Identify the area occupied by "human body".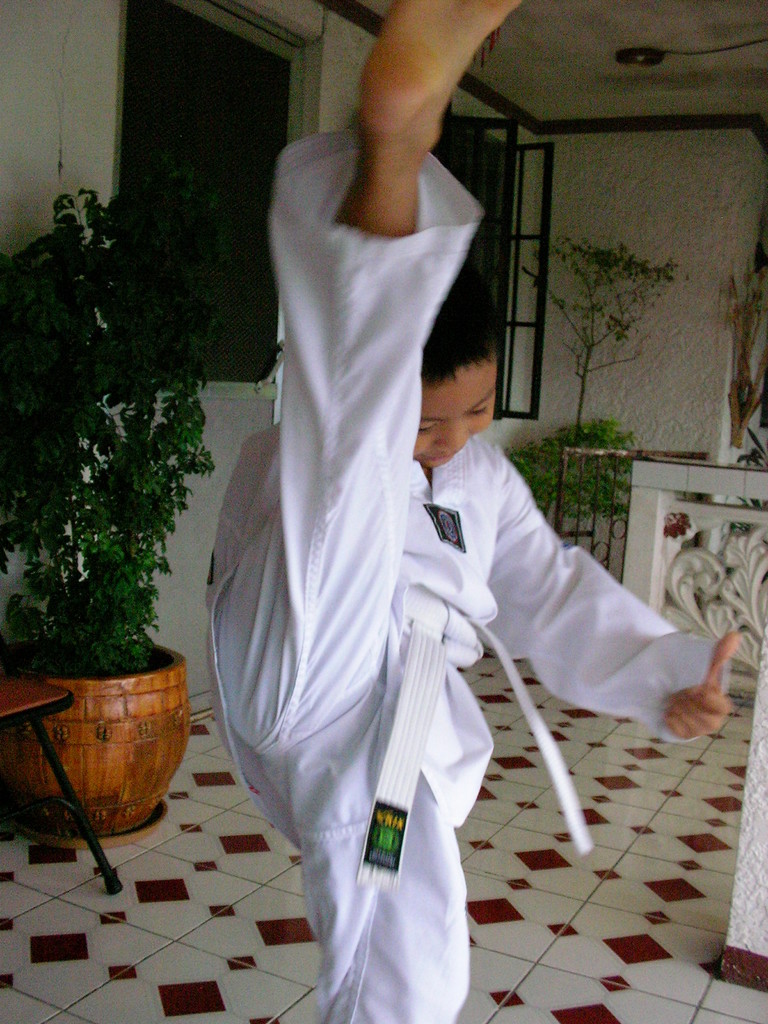
Area: <box>180,0,589,1015</box>.
